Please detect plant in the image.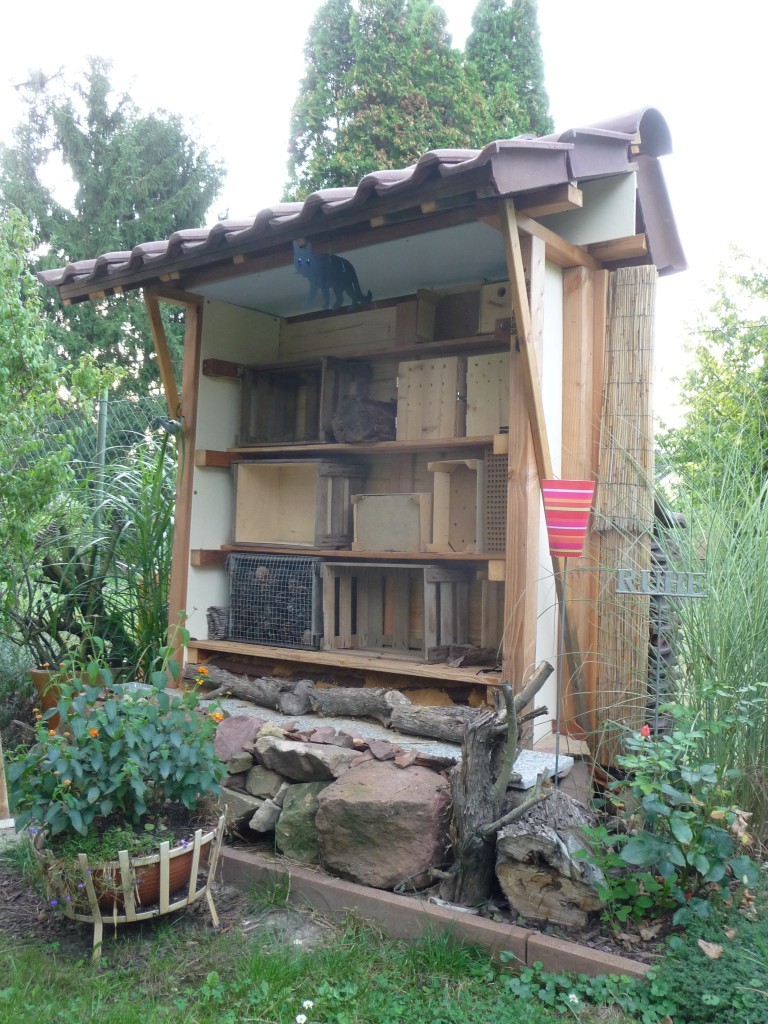
0 200 132 666.
